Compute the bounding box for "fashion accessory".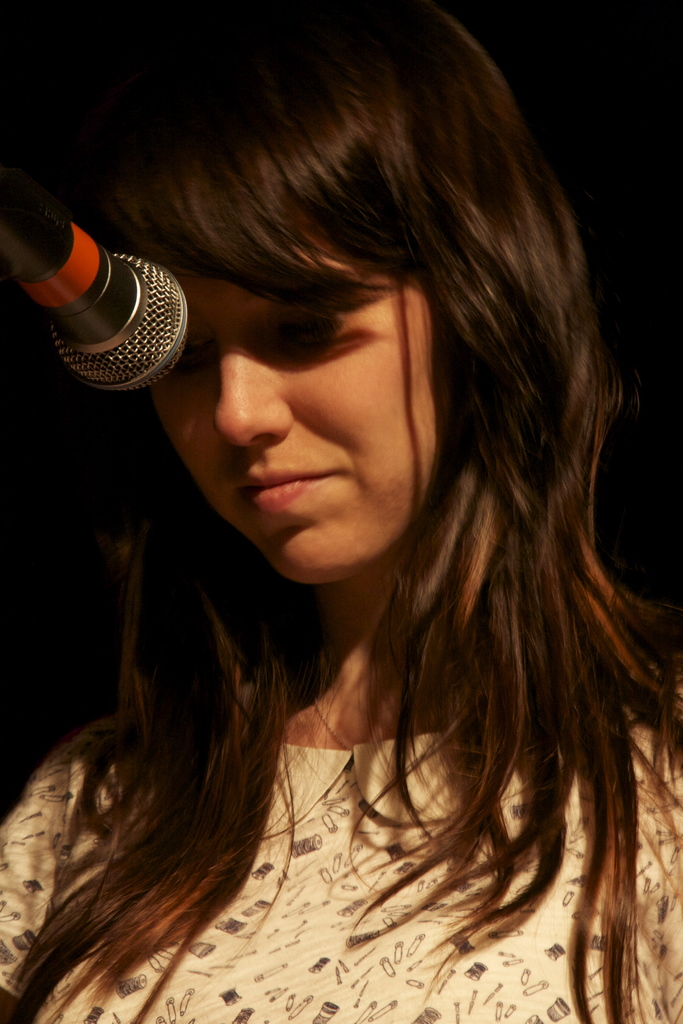
bbox=[306, 669, 449, 772].
